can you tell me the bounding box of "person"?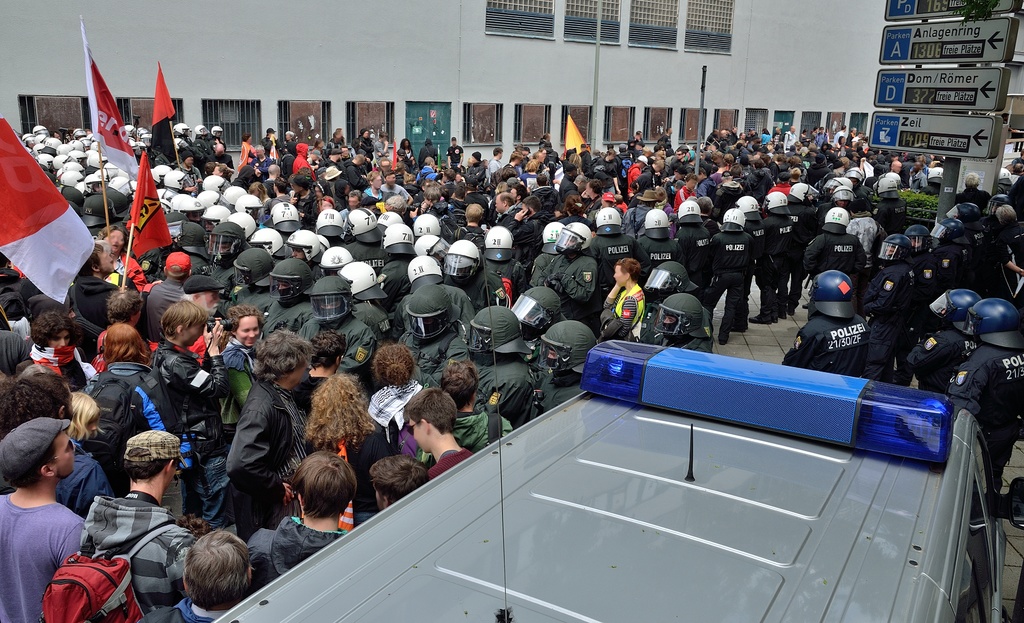
region(603, 255, 655, 346).
